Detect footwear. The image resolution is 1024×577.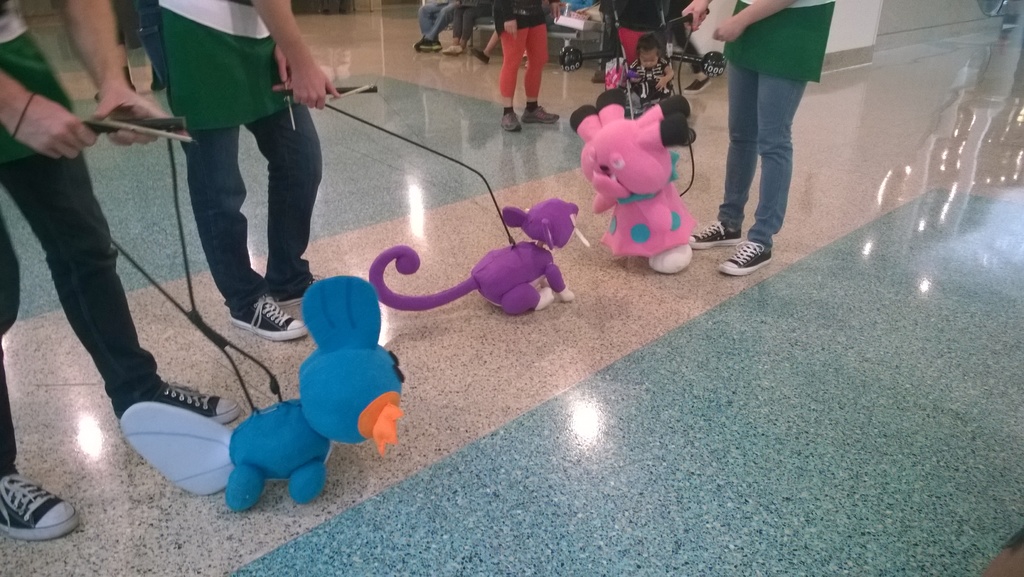
717,235,776,275.
